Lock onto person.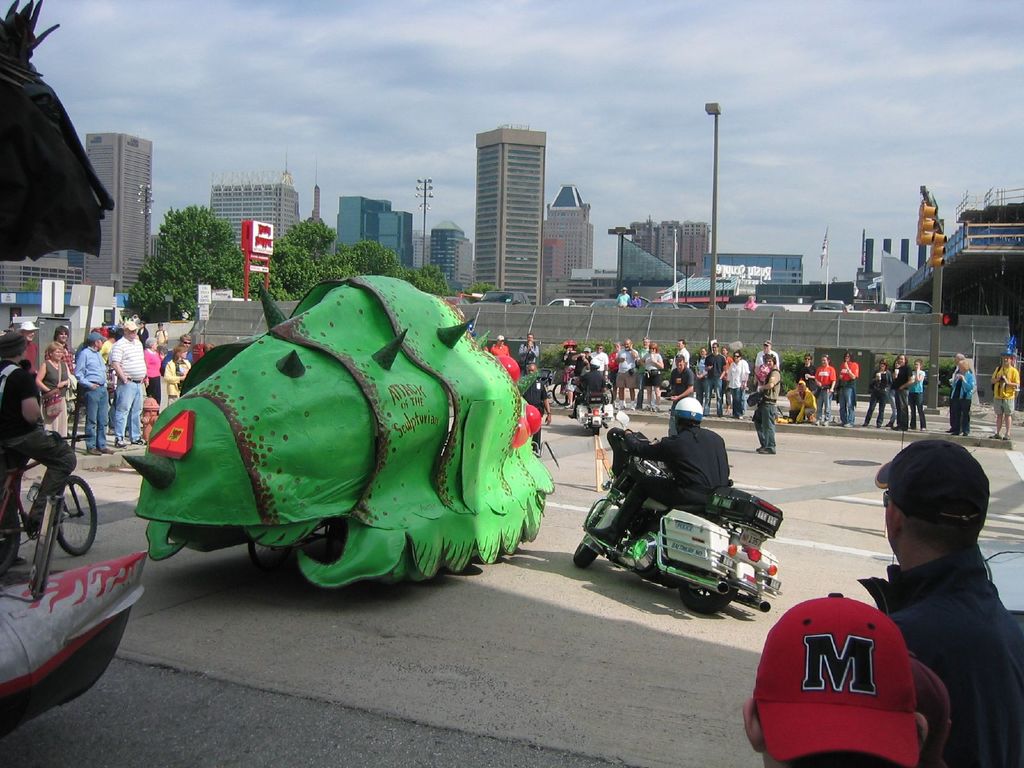
Locked: left=748, top=355, right=779, bottom=458.
